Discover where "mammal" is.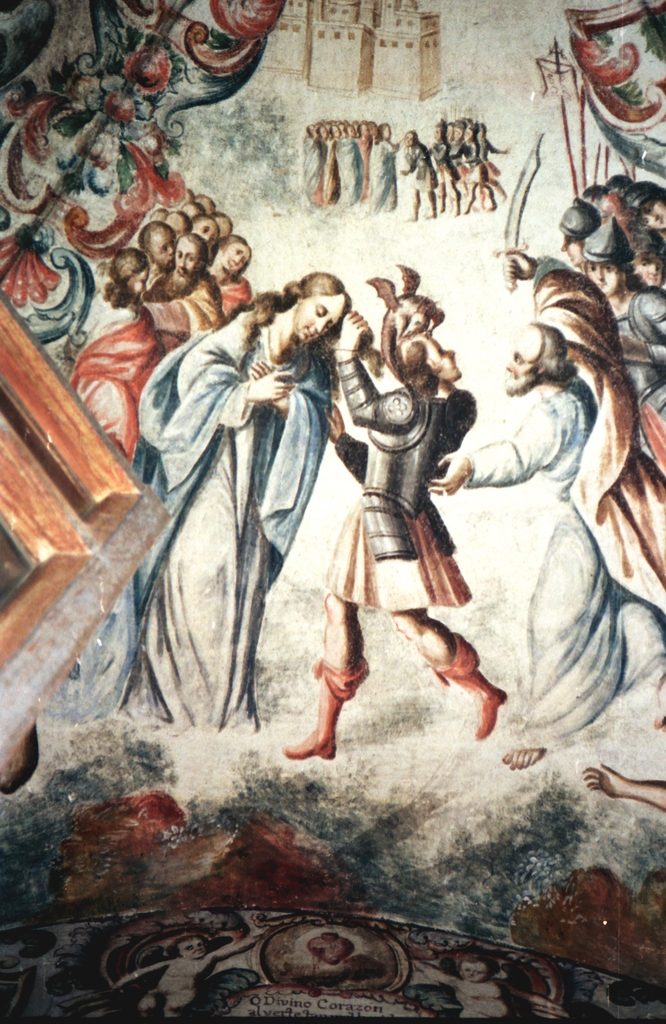
Discovered at detection(187, 193, 217, 212).
